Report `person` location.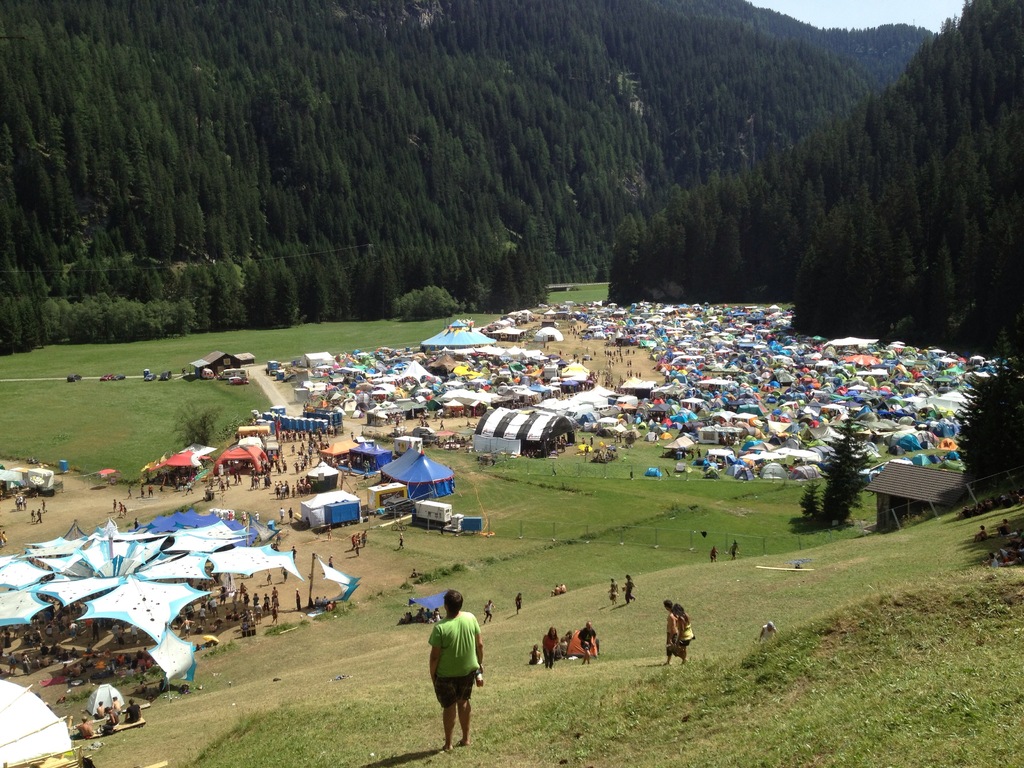
Report: 397/532/404/550.
